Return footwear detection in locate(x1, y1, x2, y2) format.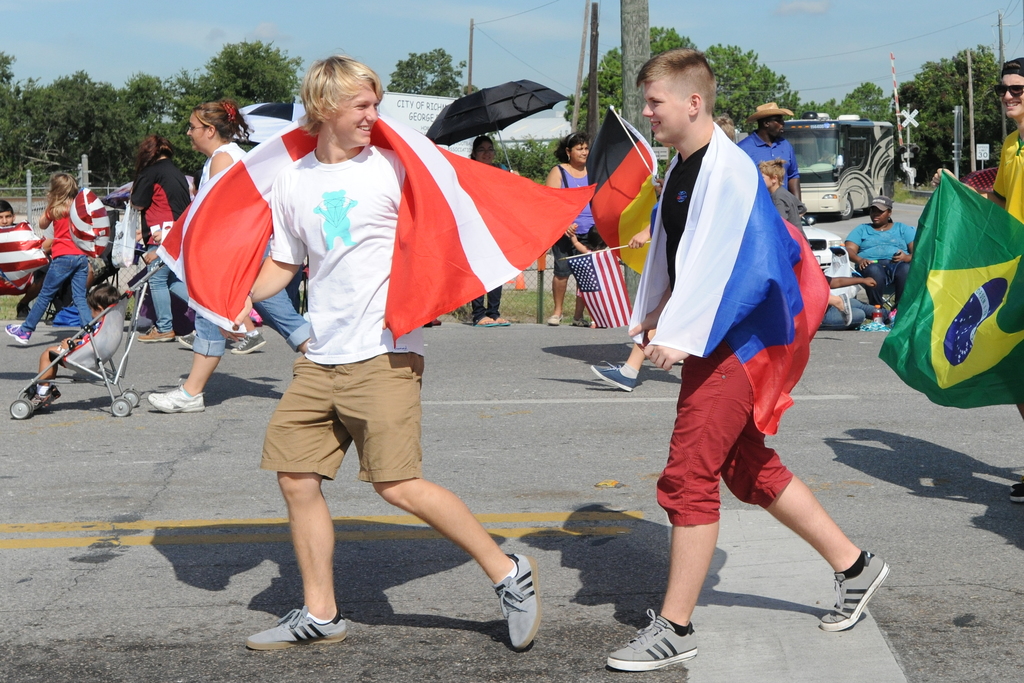
locate(4, 317, 34, 347).
